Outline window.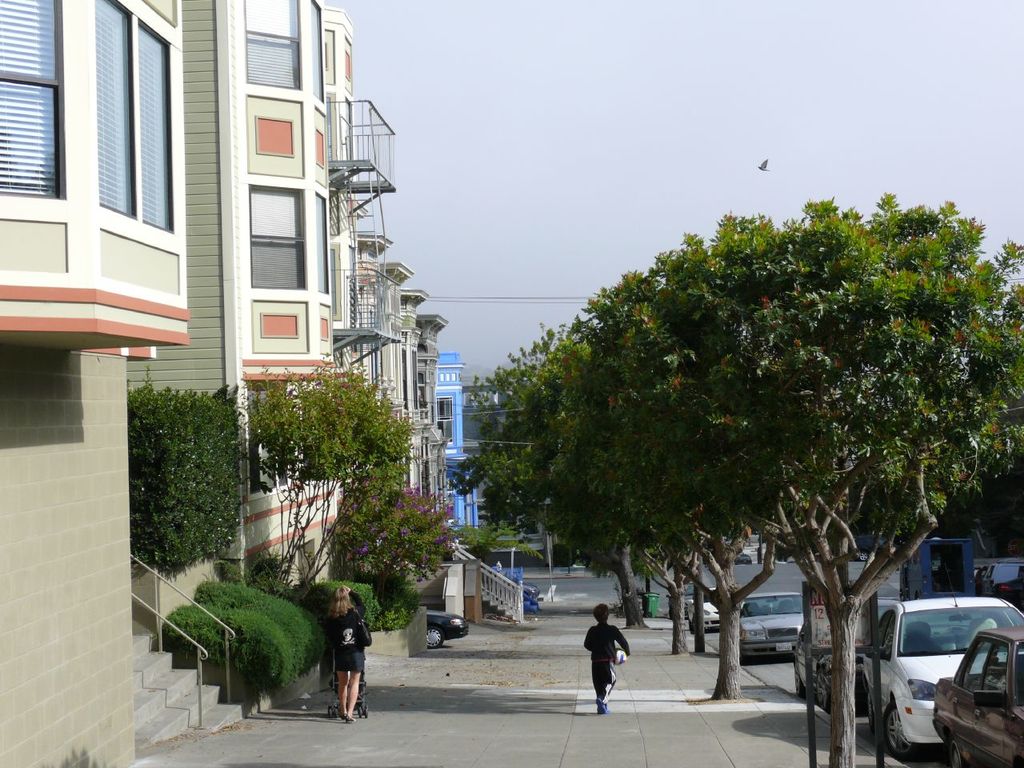
Outline: x1=875 y1=611 x2=897 y2=659.
